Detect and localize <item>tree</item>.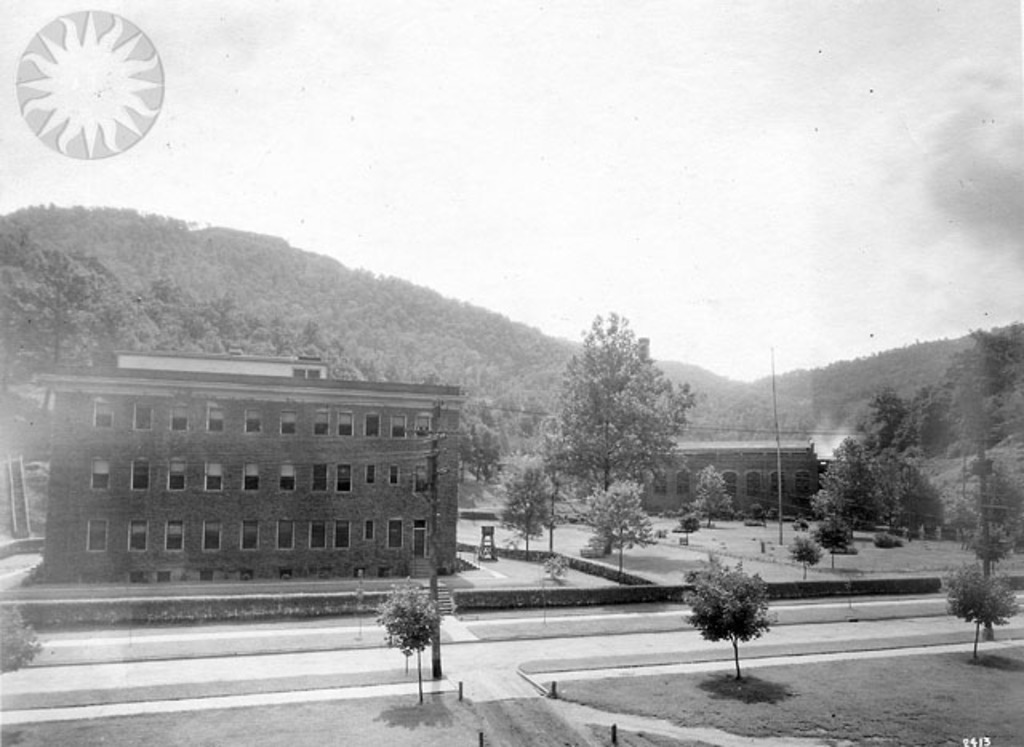
Localized at bbox=[496, 469, 554, 563].
